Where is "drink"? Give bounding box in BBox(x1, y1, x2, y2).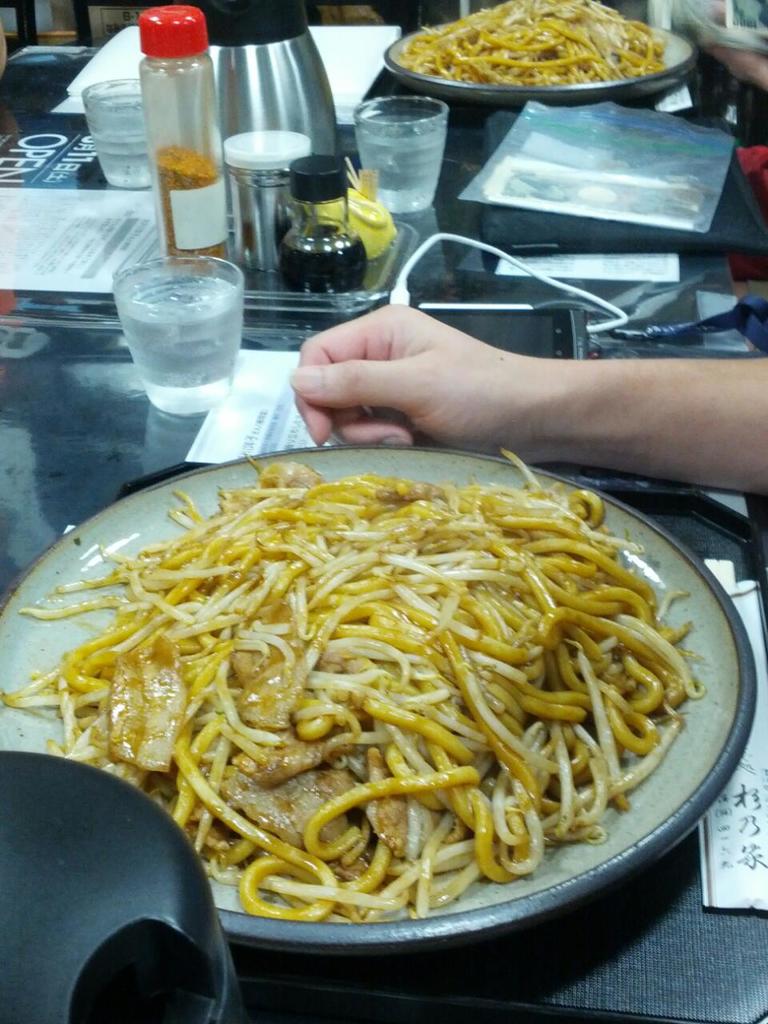
BBox(110, 235, 255, 442).
